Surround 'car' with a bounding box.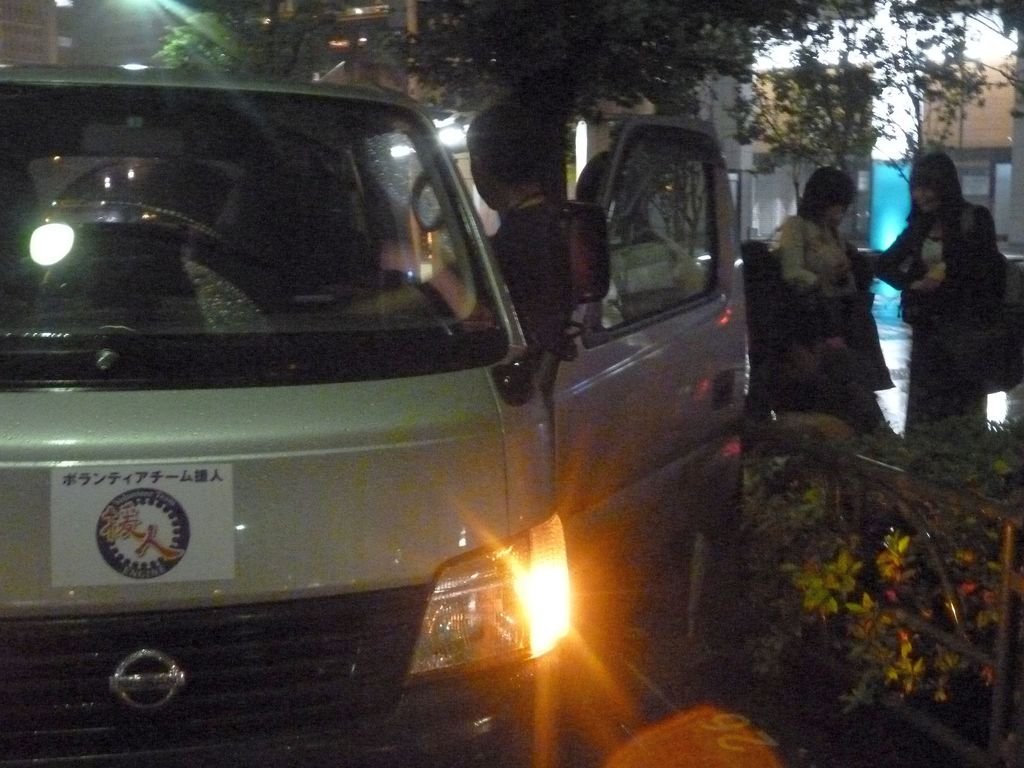
{"left": 9, "top": 55, "right": 716, "bottom": 717}.
